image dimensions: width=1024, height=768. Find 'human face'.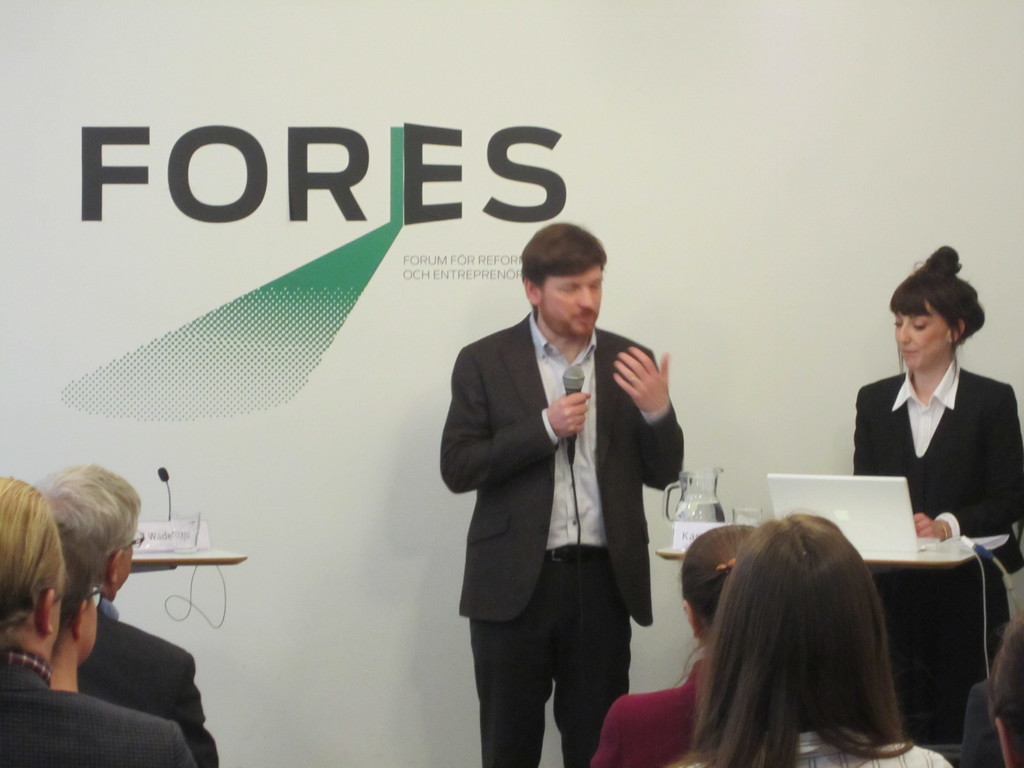
(x1=899, y1=294, x2=952, y2=372).
